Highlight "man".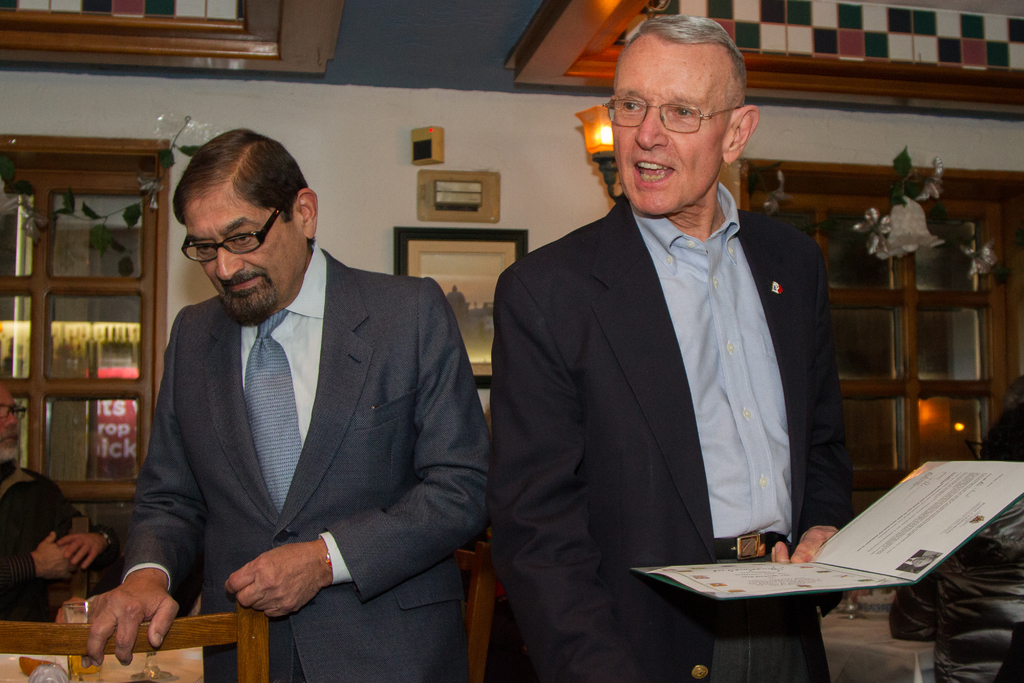
Highlighted region: (left=79, top=124, right=500, bottom=682).
